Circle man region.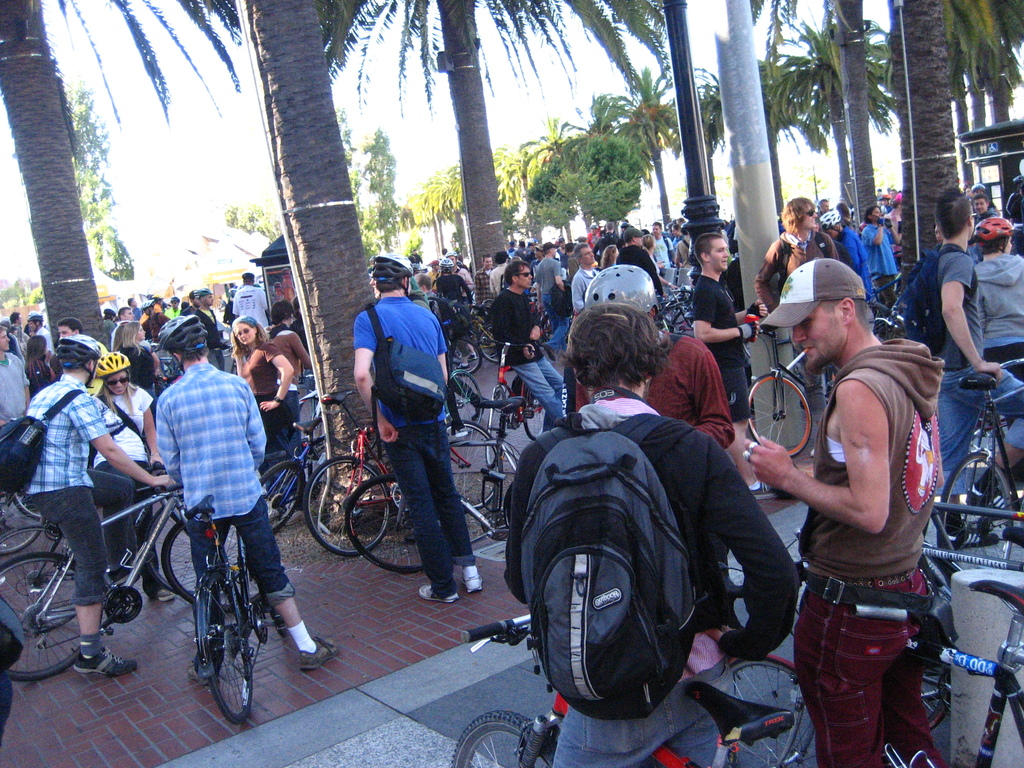
Region: region(616, 230, 661, 299).
